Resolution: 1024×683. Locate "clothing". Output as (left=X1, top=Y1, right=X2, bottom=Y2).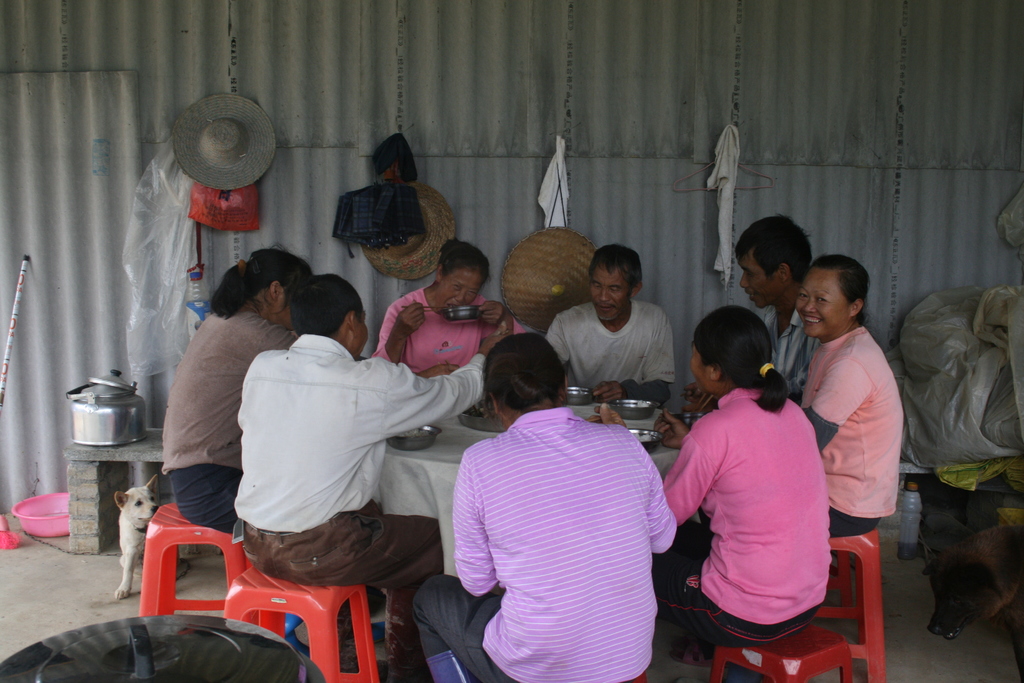
(left=545, top=295, right=682, bottom=395).
